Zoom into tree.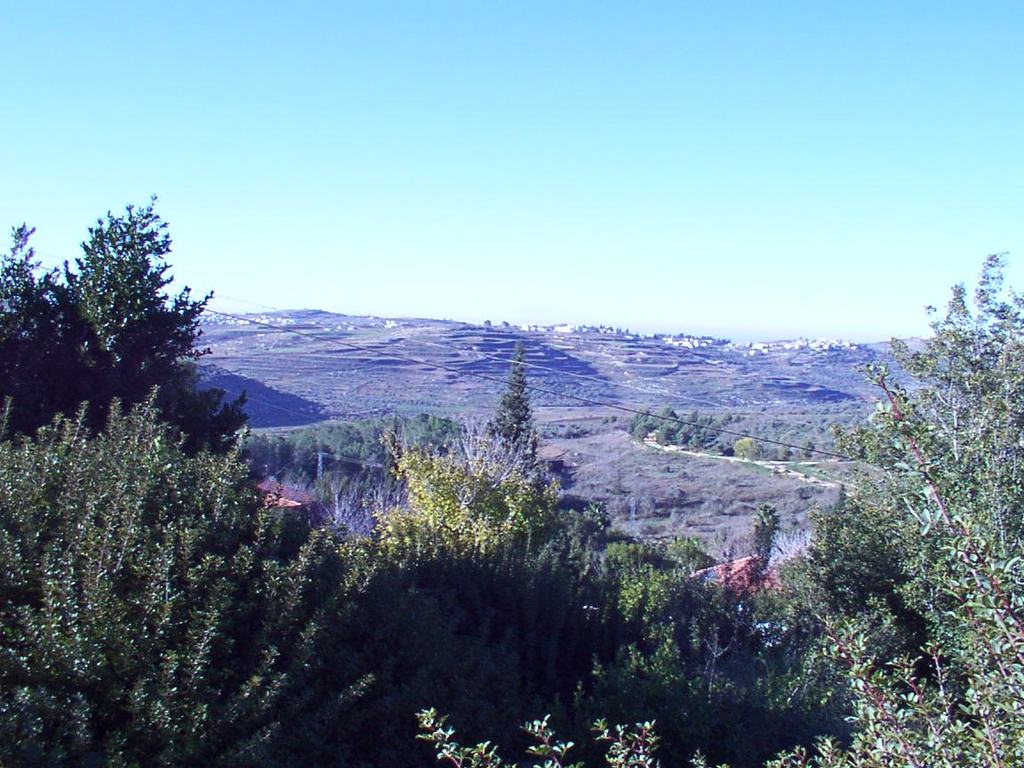
Zoom target: {"x1": 871, "y1": 249, "x2": 1017, "y2": 691}.
